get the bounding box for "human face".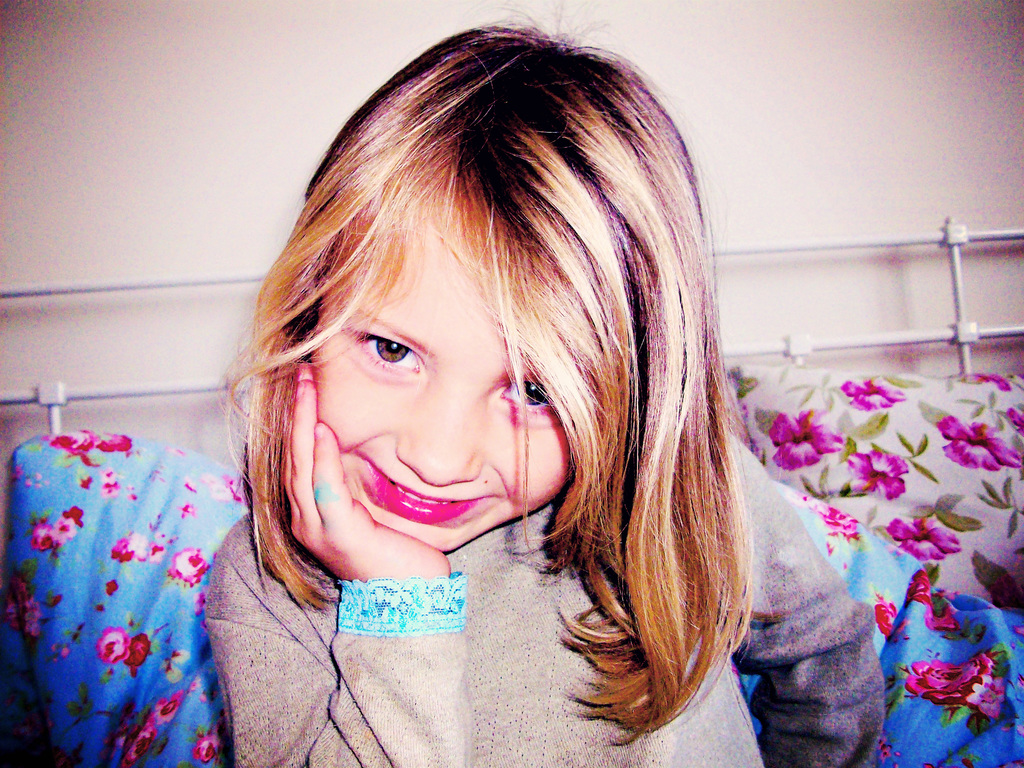
319, 224, 576, 552.
